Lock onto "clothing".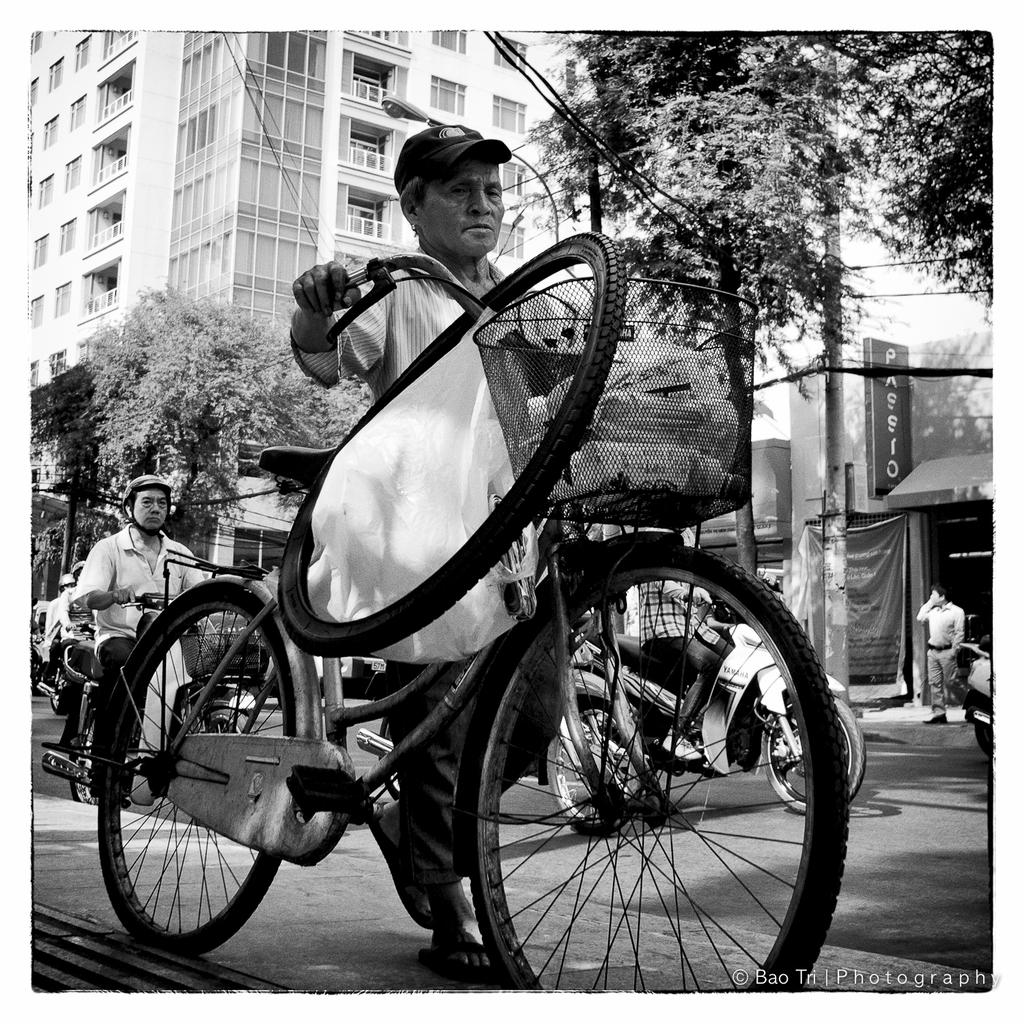
Locked: [61,584,96,661].
